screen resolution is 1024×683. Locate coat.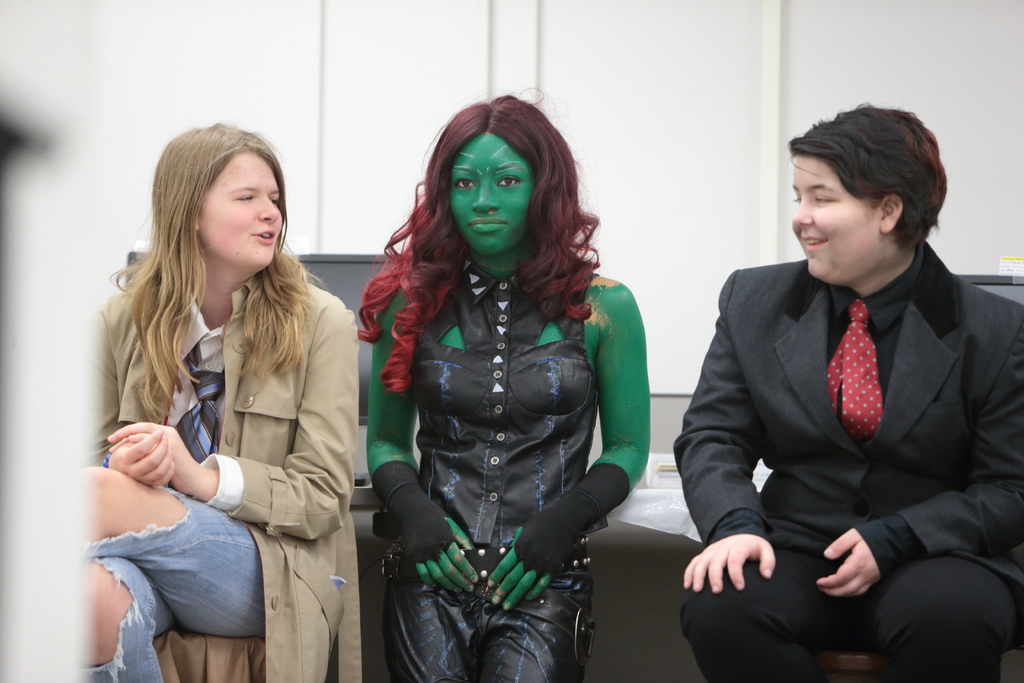
92 273 360 682.
